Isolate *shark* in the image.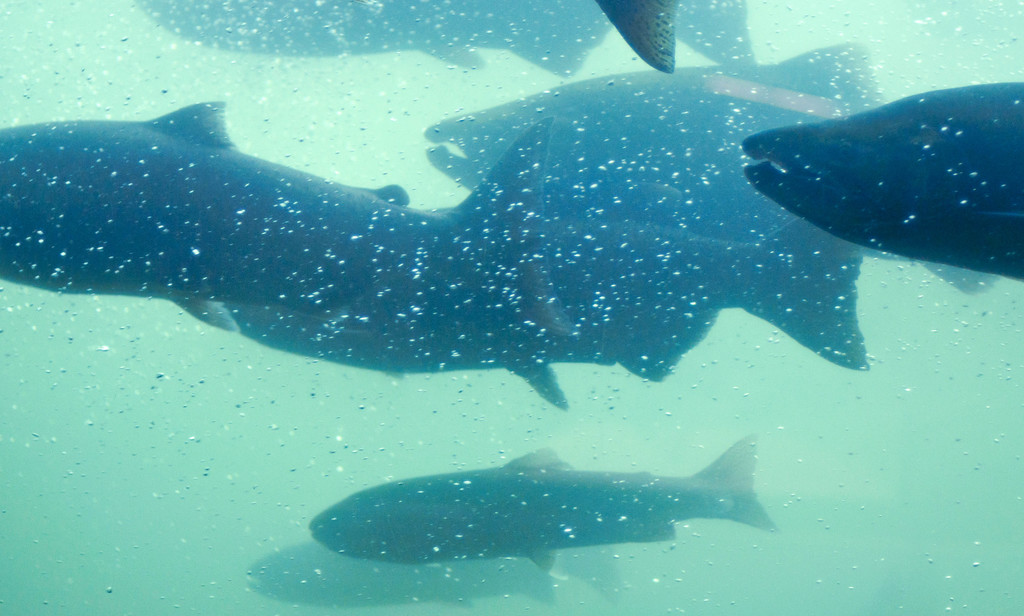
Isolated region: [1, 104, 545, 325].
